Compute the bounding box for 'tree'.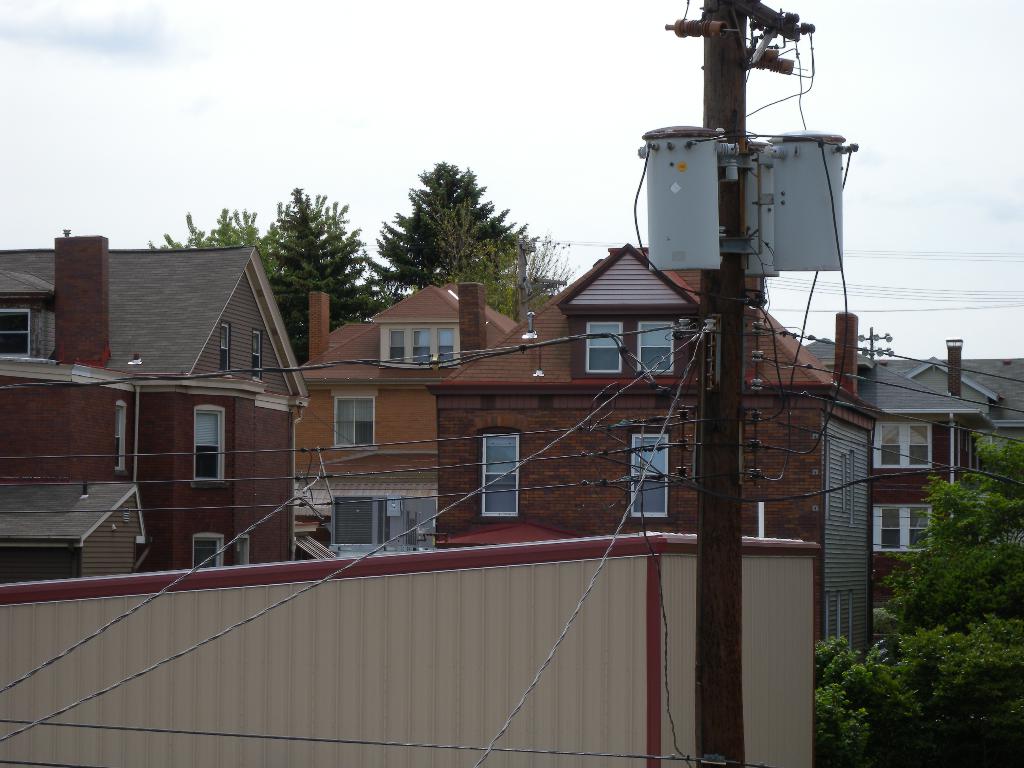
[x1=266, y1=195, x2=386, y2=361].
